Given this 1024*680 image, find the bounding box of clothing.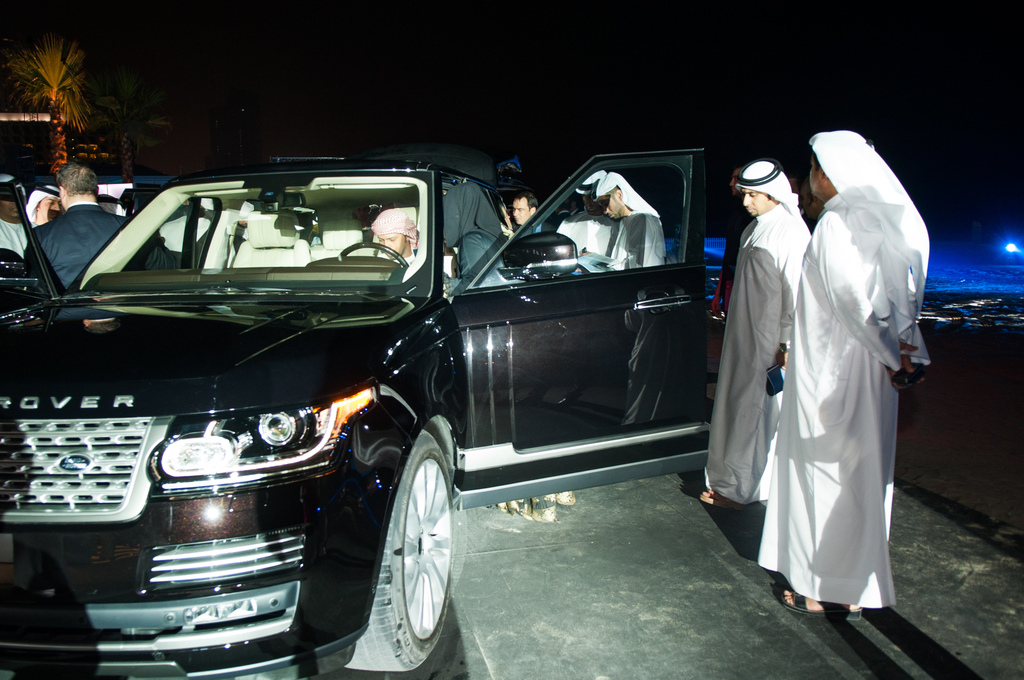
x1=701, y1=161, x2=814, y2=501.
